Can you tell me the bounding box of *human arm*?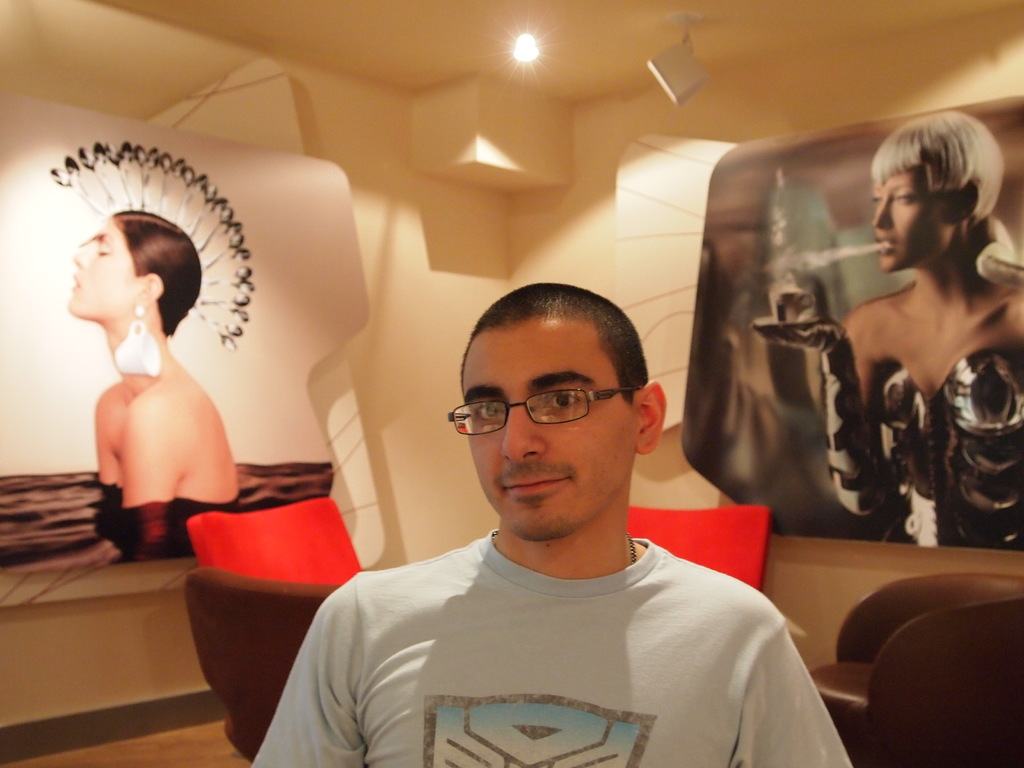
l=93, t=373, r=132, b=547.
